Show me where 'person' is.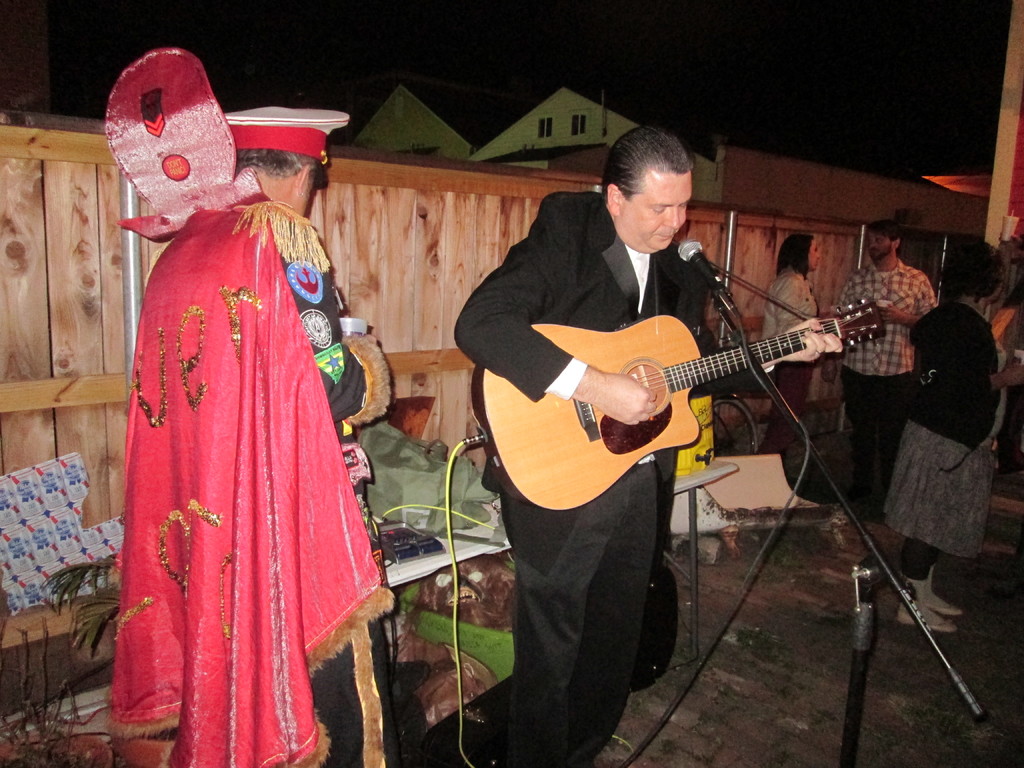
'person' is at locate(109, 100, 397, 767).
